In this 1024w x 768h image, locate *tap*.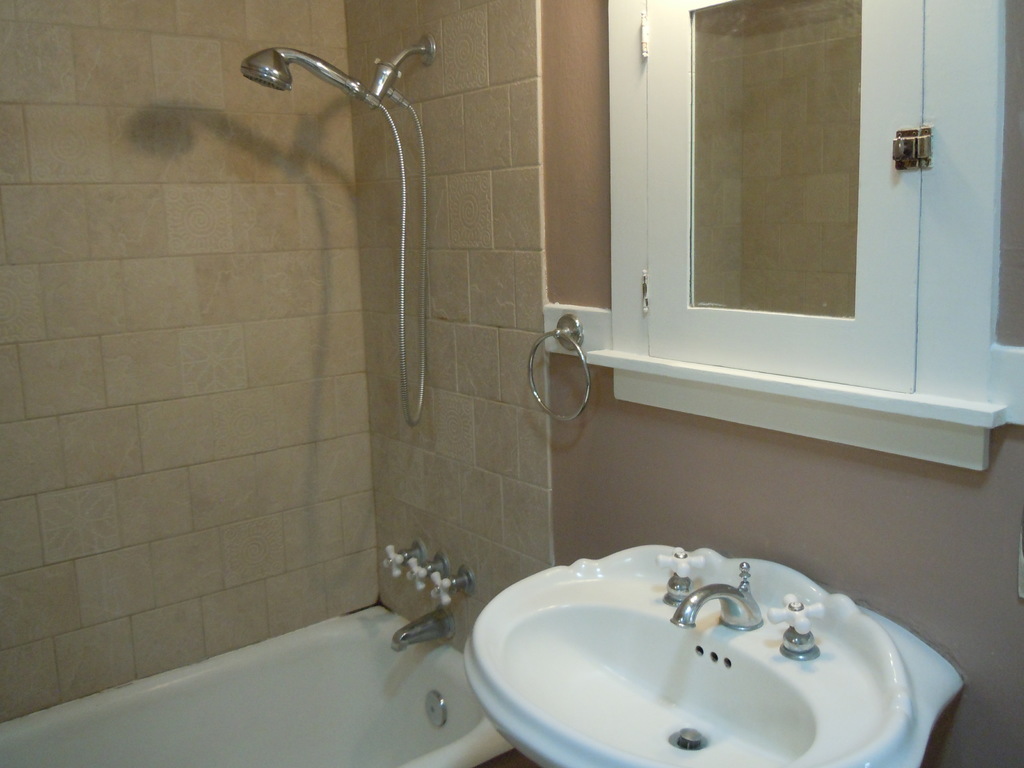
Bounding box: bbox=[672, 563, 769, 631].
